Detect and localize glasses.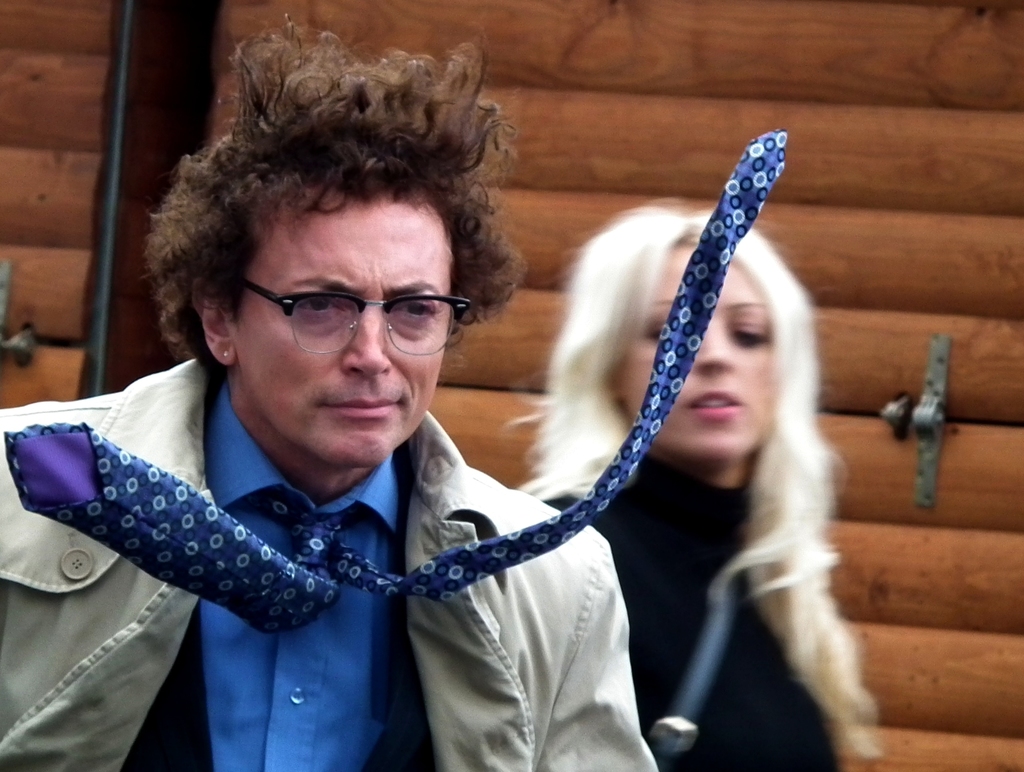
Localized at rect(230, 277, 469, 356).
